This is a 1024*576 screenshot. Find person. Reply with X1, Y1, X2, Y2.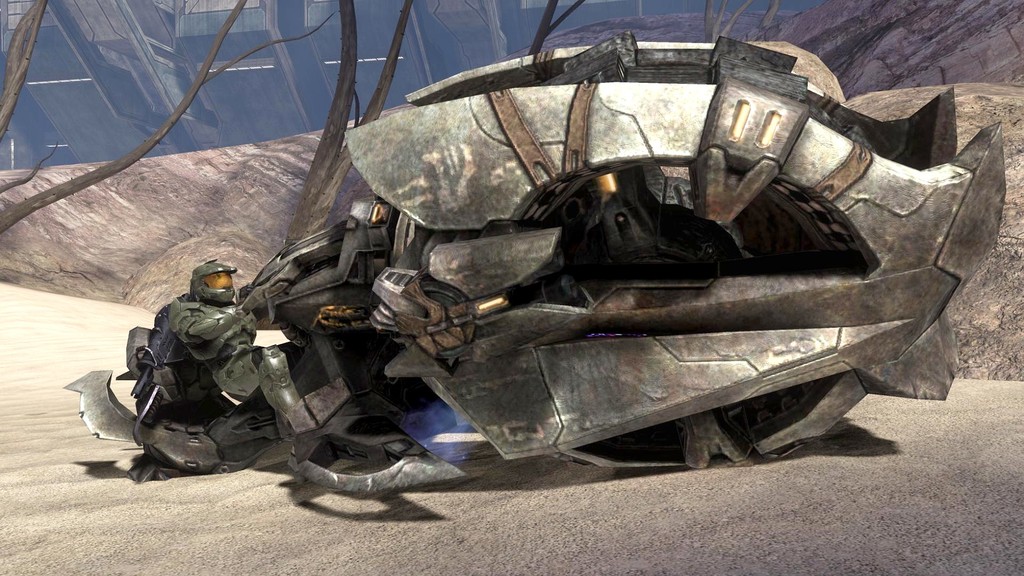
173, 262, 312, 415.
